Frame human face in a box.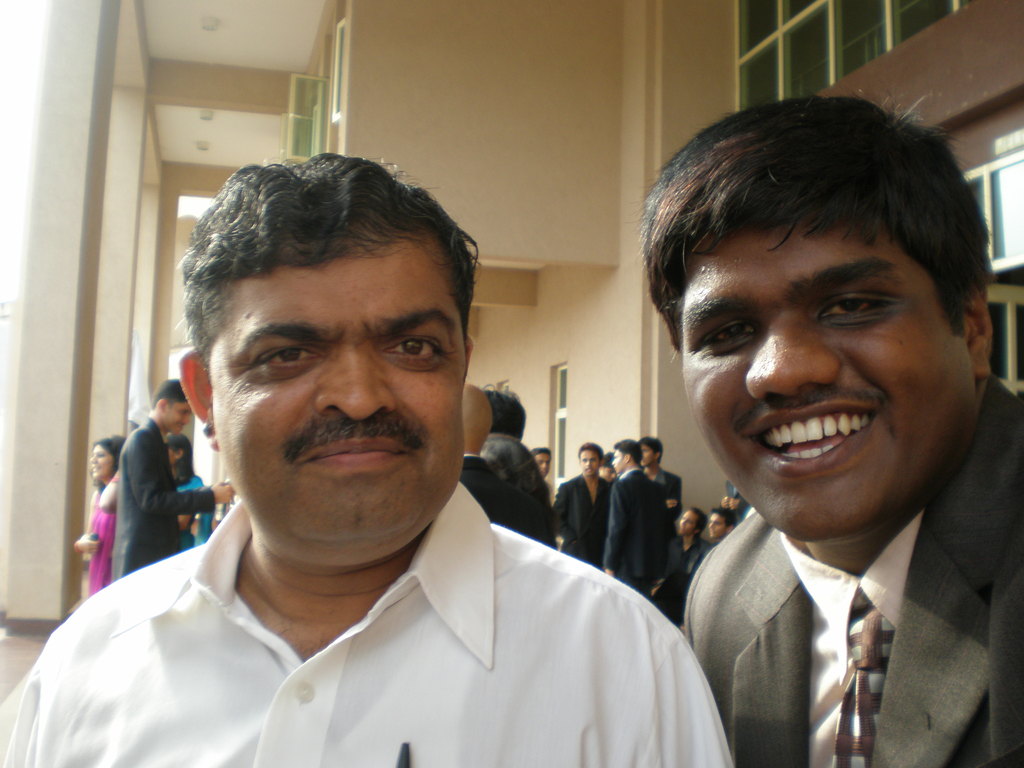
{"left": 684, "top": 208, "right": 981, "bottom": 538}.
